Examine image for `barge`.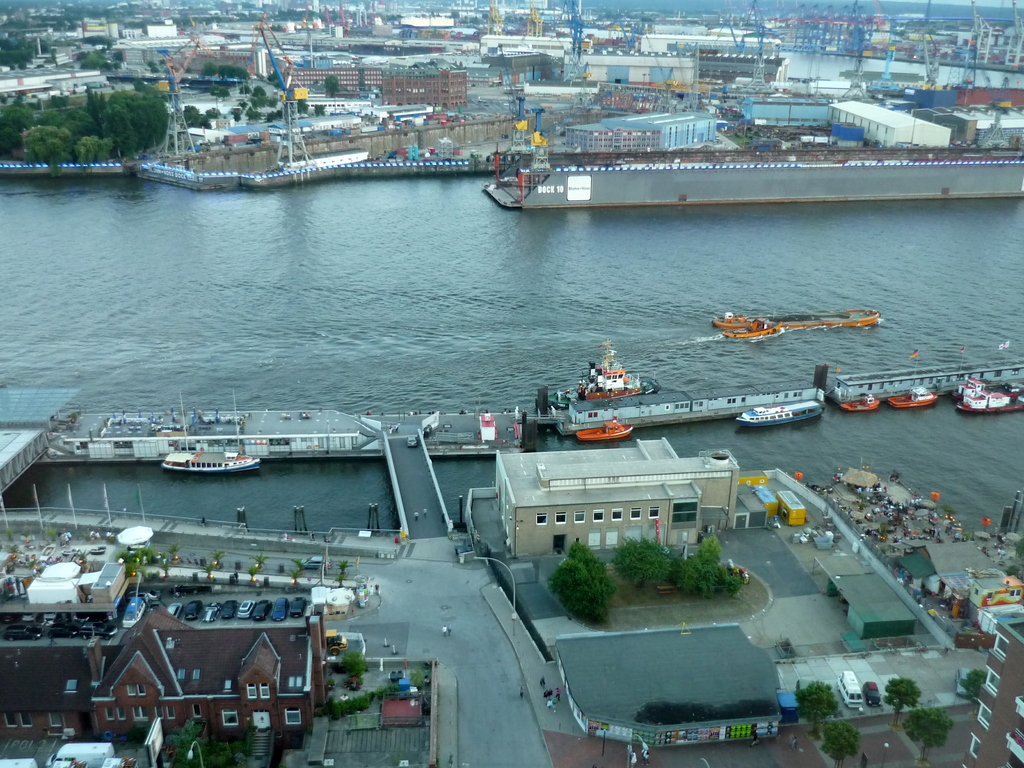
Examination result: detection(714, 307, 878, 328).
